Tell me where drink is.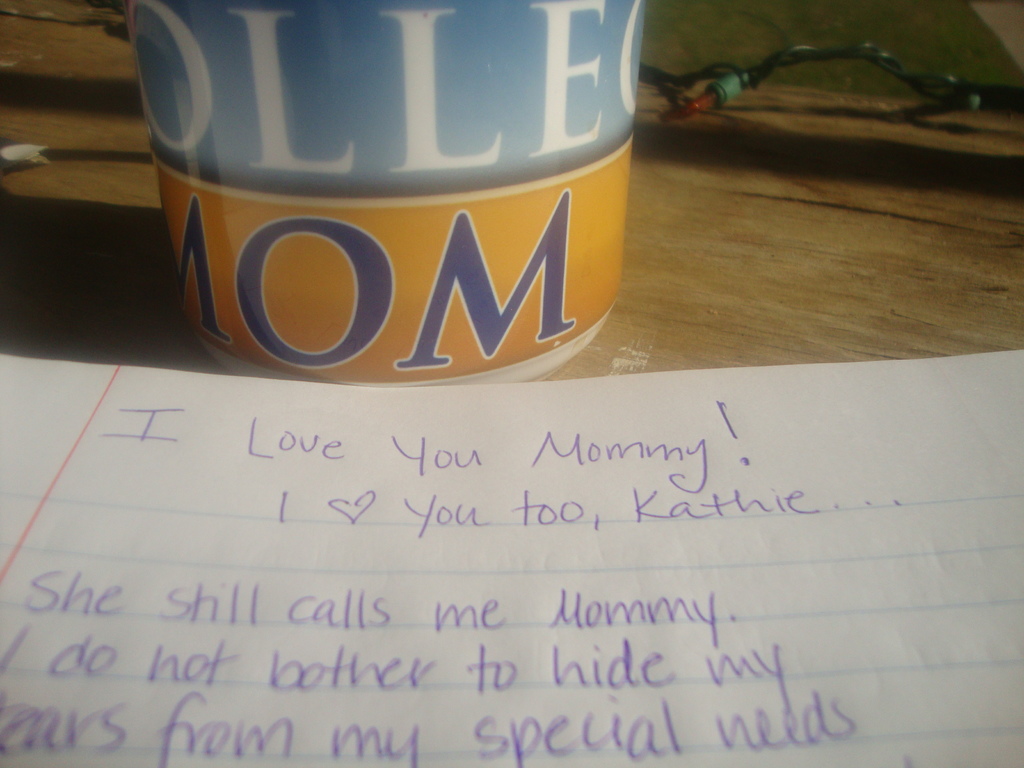
drink is at x1=92 y1=0 x2=677 y2=391.
